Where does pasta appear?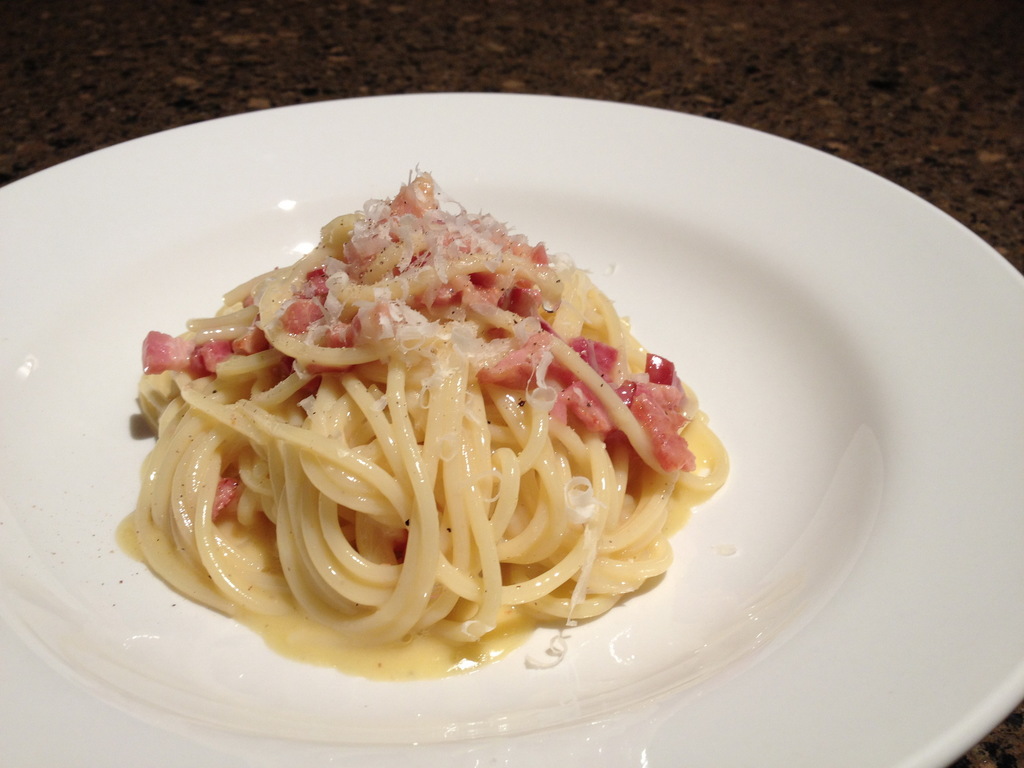
Appears at <bbox>138, 178, 721, 655</bbox>.
